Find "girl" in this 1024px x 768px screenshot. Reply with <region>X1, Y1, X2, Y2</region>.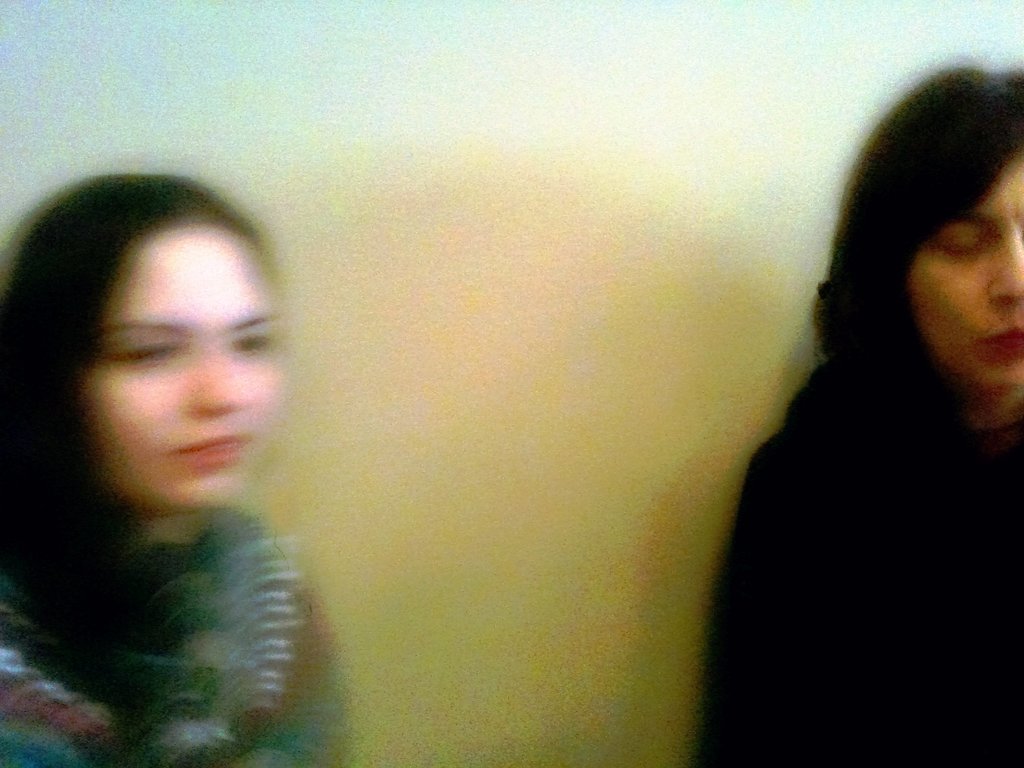
<region>705, 65, 1023, 762</region>.
